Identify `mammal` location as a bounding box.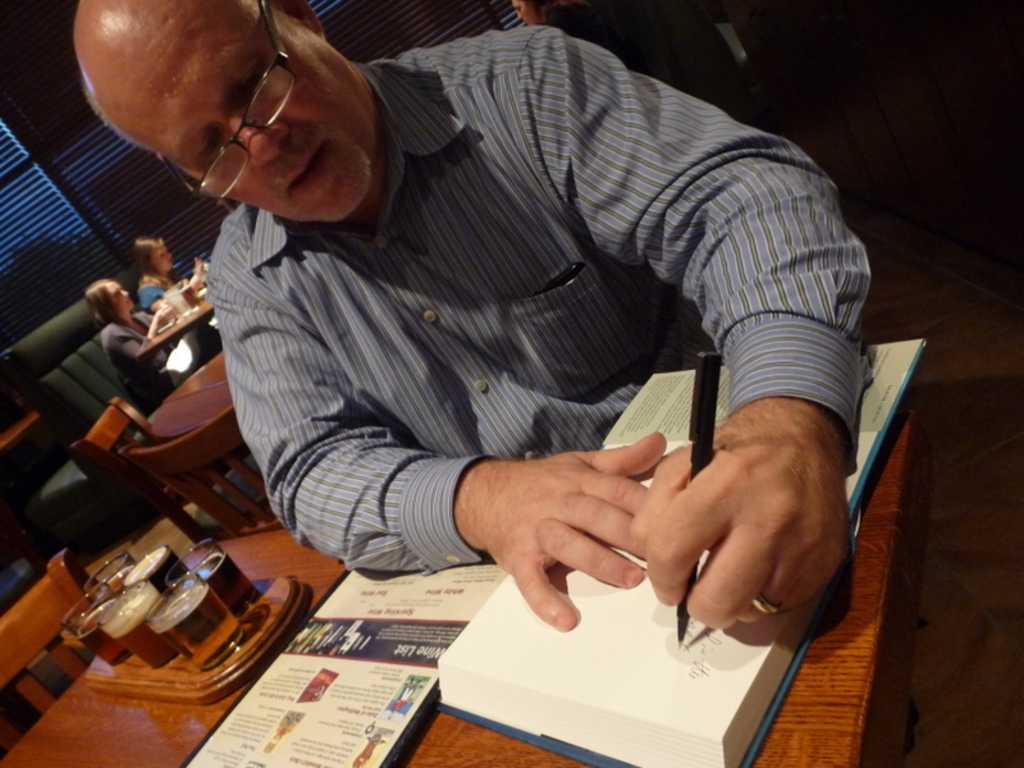
bbox=(72, 0, 874, 645).
